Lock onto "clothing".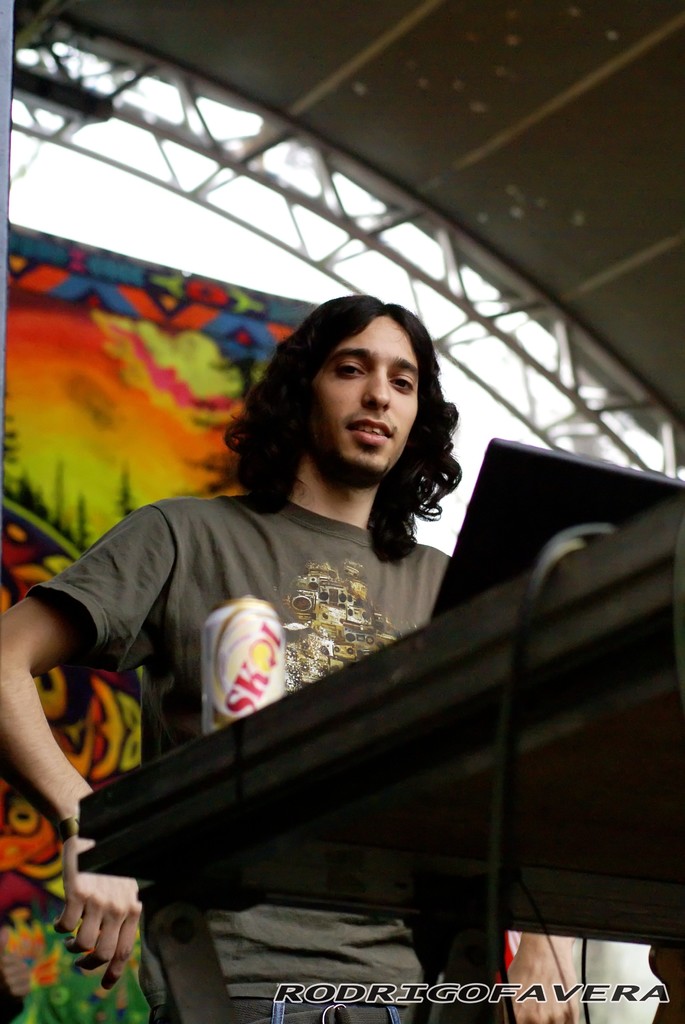
Locked: box(87, 366, 568, 987).
